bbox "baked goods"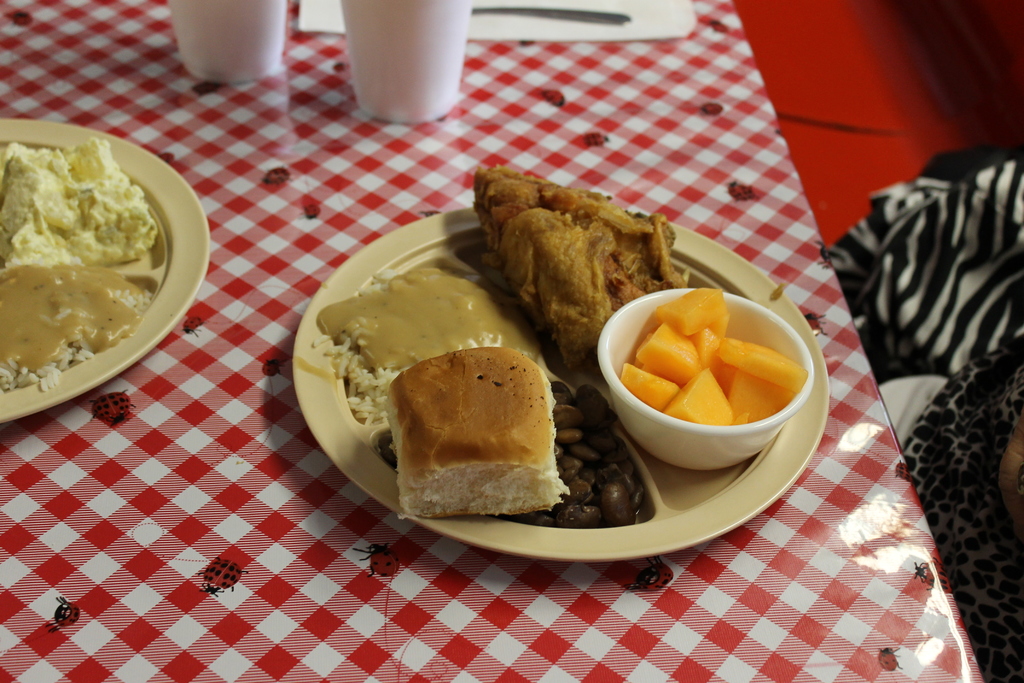
bbox=[467, 160, 691, 372]
